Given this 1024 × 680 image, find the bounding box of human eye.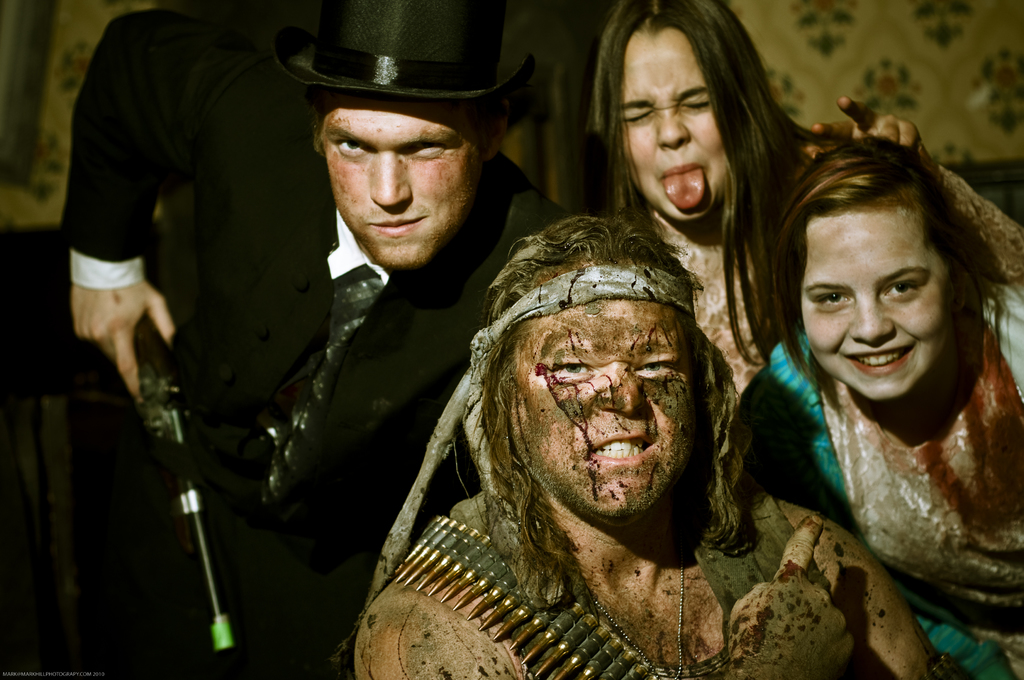
(x1=677, y1=96, x2=712, y2=117).
